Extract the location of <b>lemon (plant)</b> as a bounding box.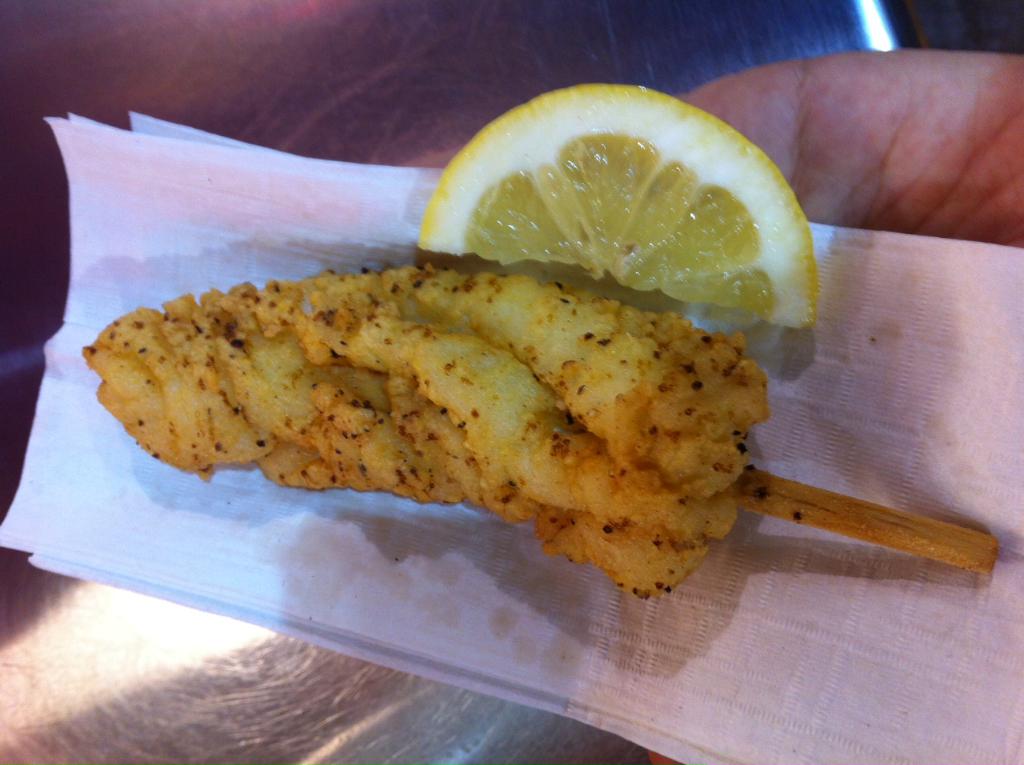
bbox(415, 78, 820, 332).
